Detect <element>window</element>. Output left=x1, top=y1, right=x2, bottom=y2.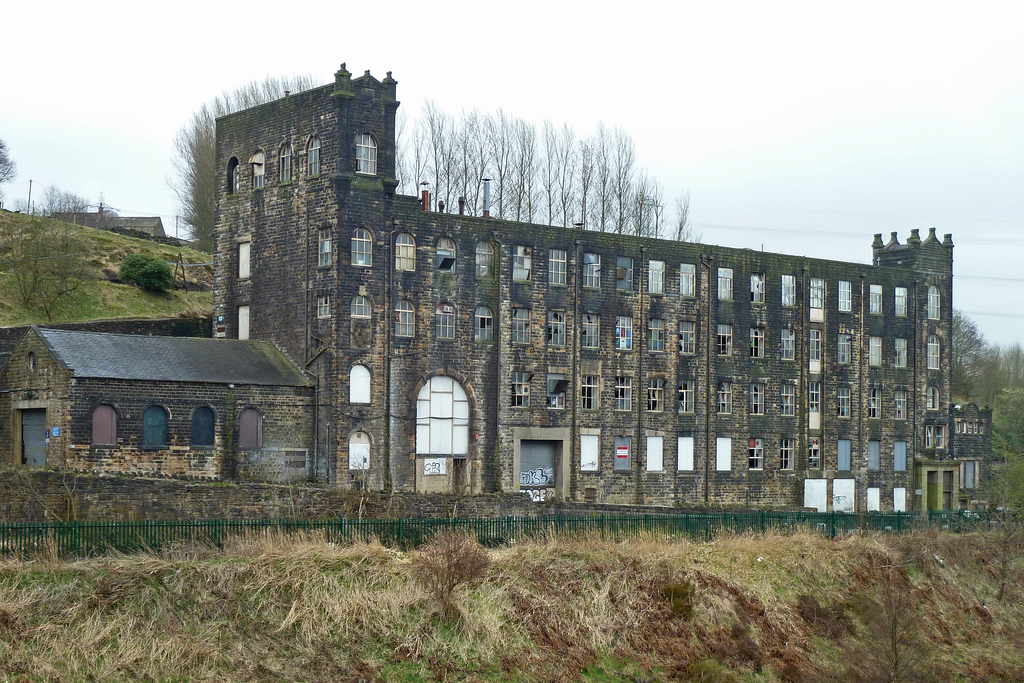
left=775, top=434, right=796, bottom=472.
